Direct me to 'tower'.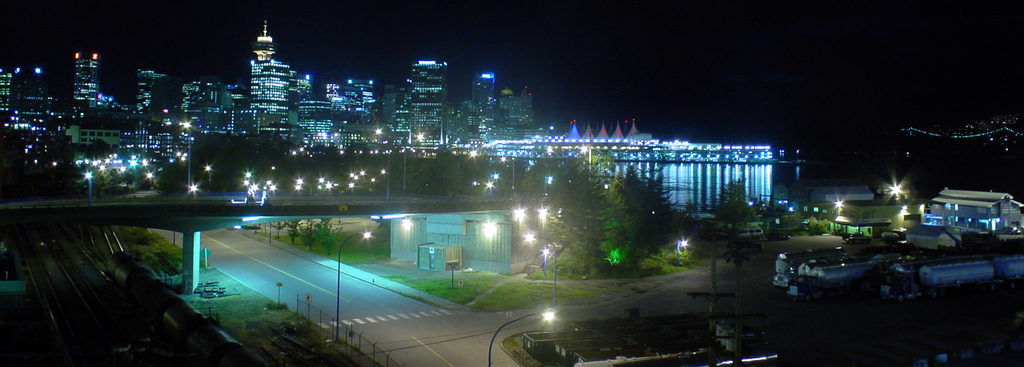
Direction: detection(248, 17, 276, 109).
